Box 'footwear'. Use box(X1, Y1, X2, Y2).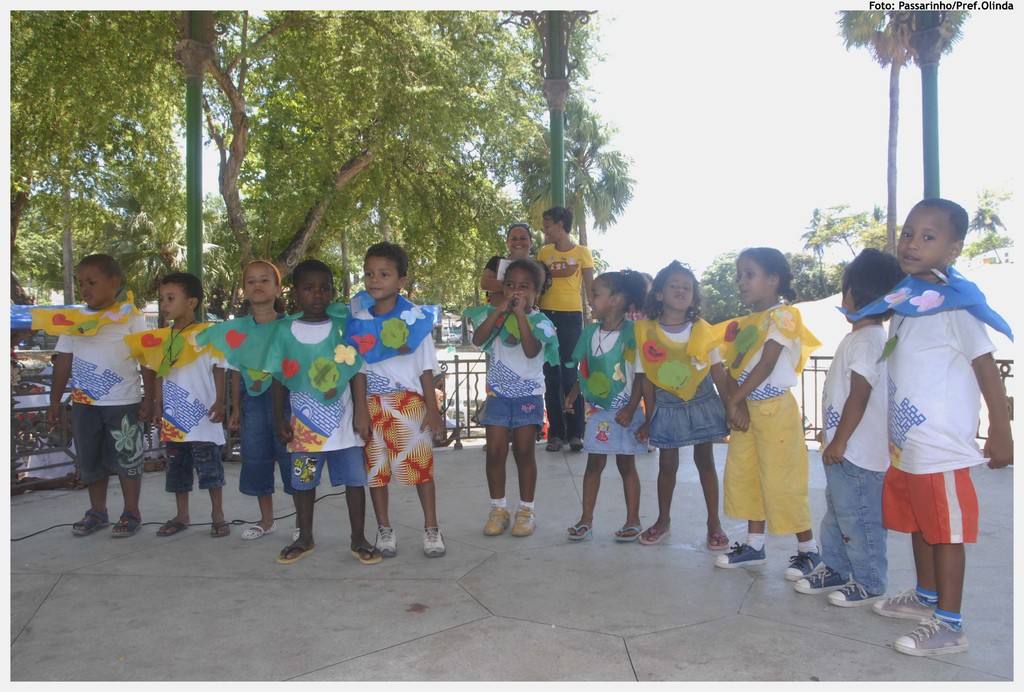
box(154, 517, 187, 536).
